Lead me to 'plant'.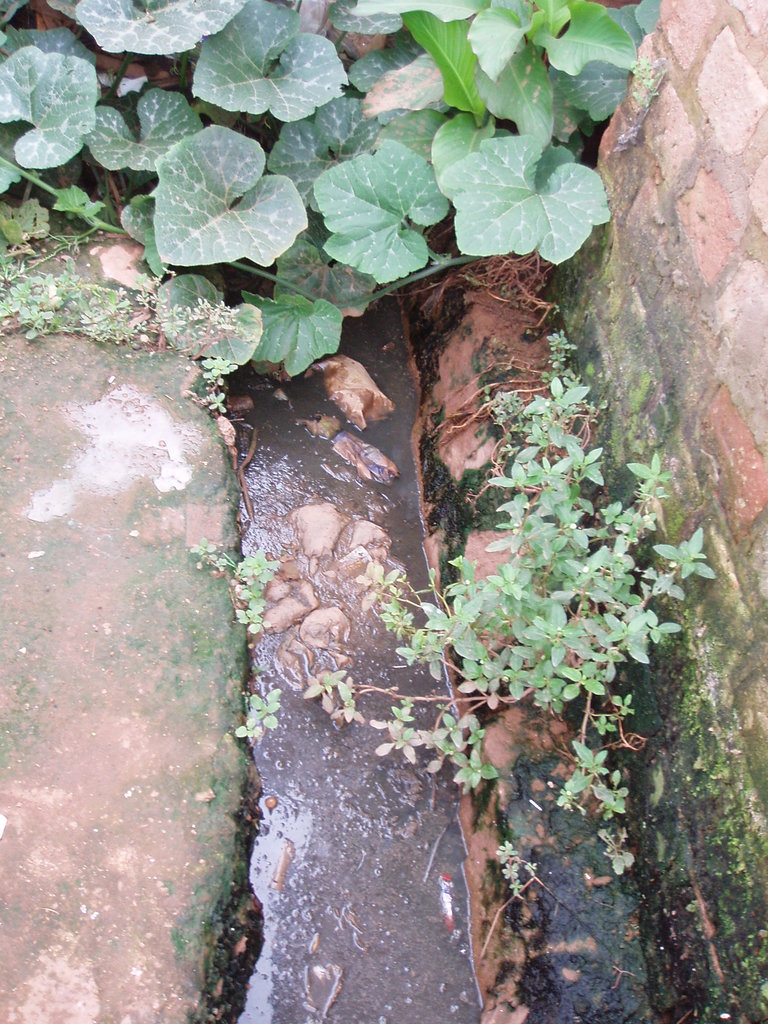
Lead to BBox(221, 684, 281, 758).
